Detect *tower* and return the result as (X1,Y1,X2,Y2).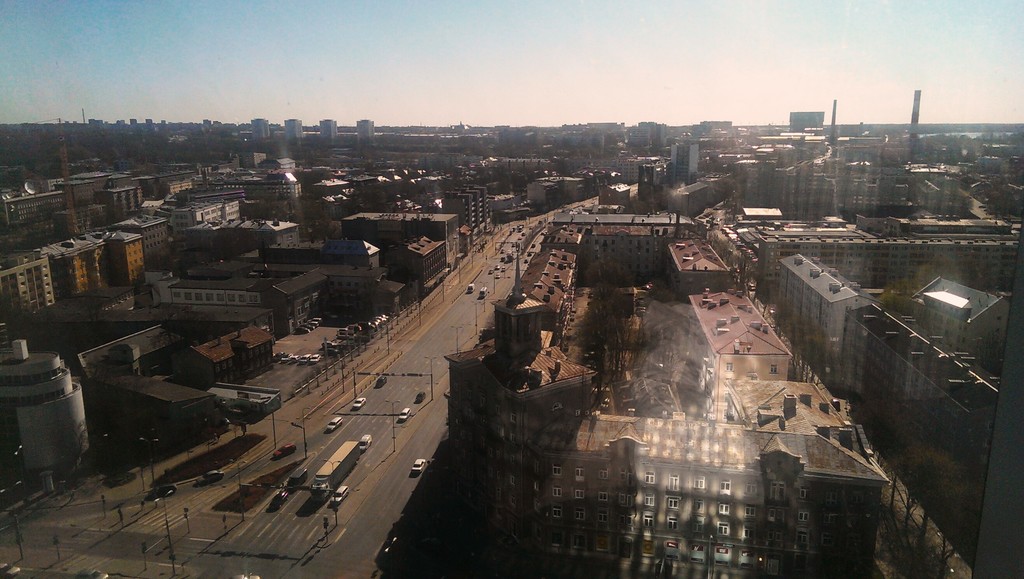
(439,186,479,257).
